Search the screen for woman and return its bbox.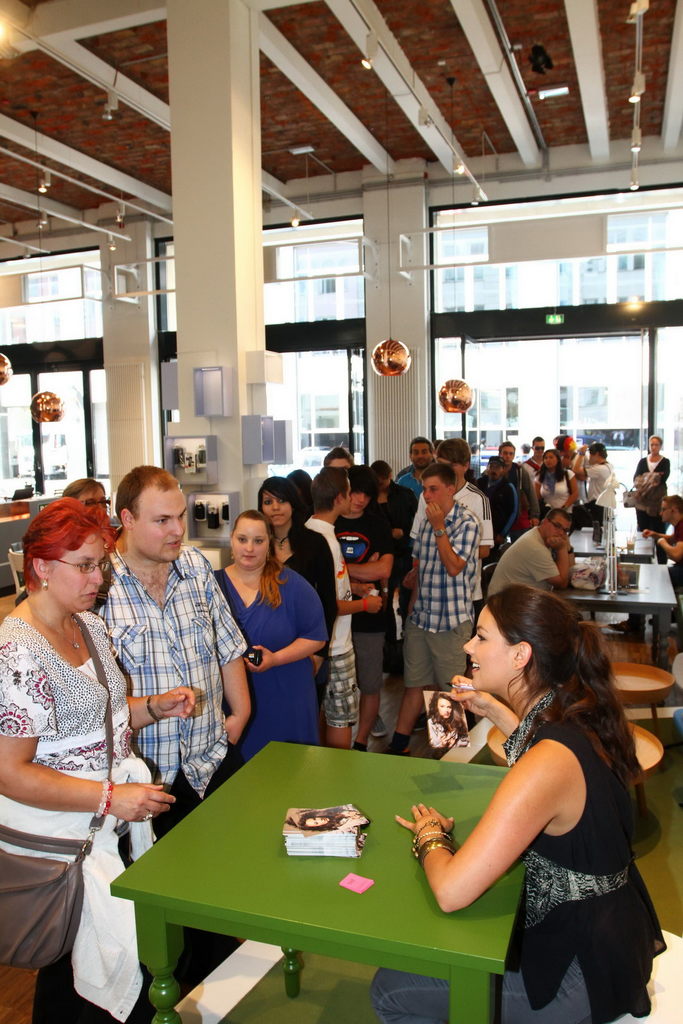
Found: [392,584,677,1023].
